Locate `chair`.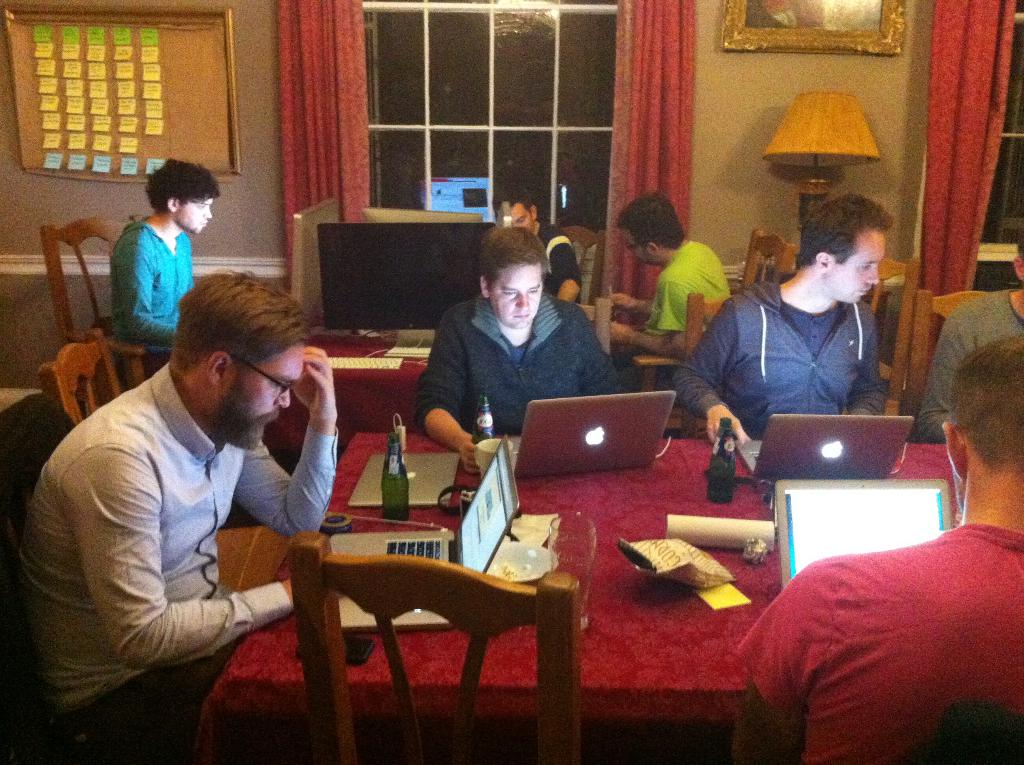
Bounding box: detection(900, 287, 1001, 433).
